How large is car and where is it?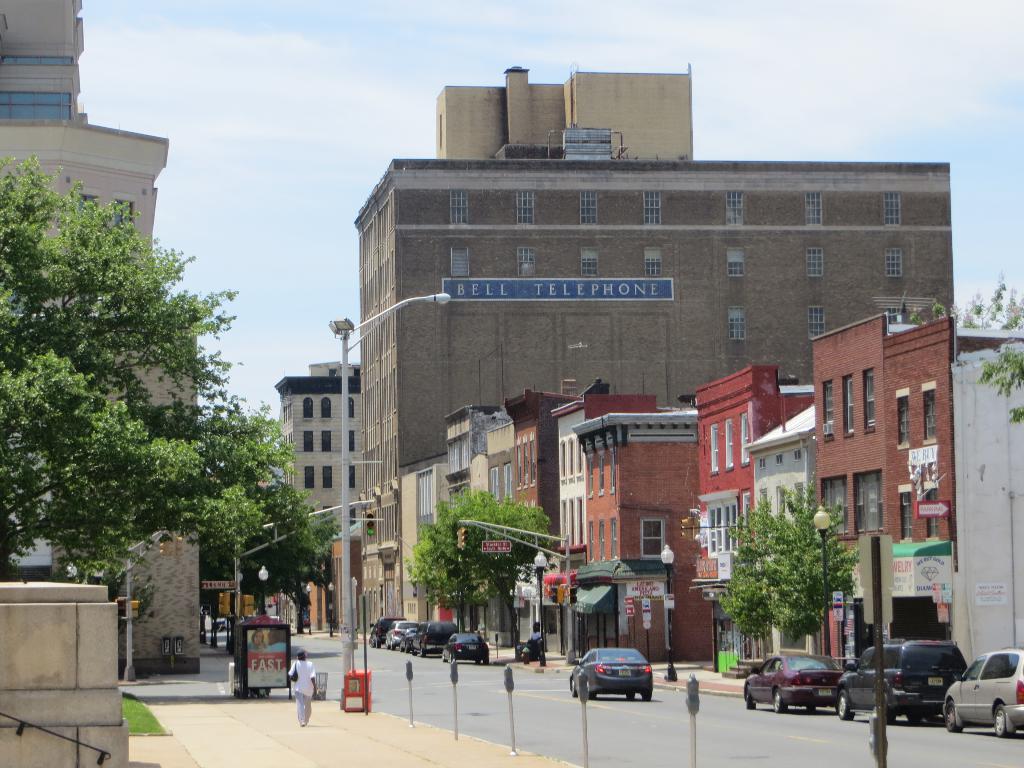
Bounding box: 568, 641, 655, 701.
